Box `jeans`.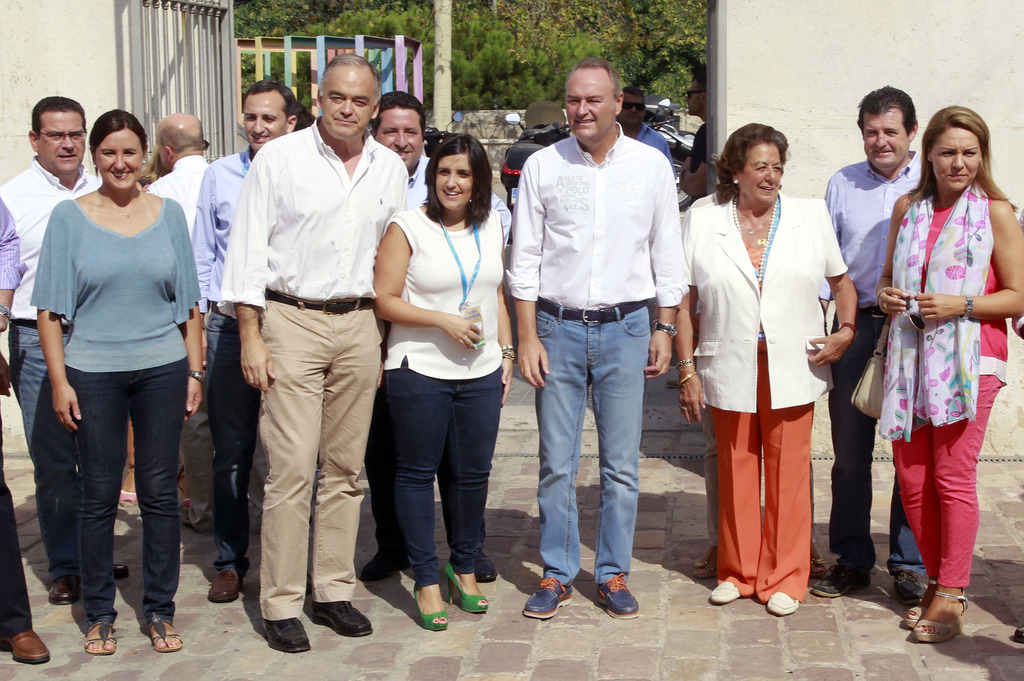
bbox(388, 369, 500, 589).
